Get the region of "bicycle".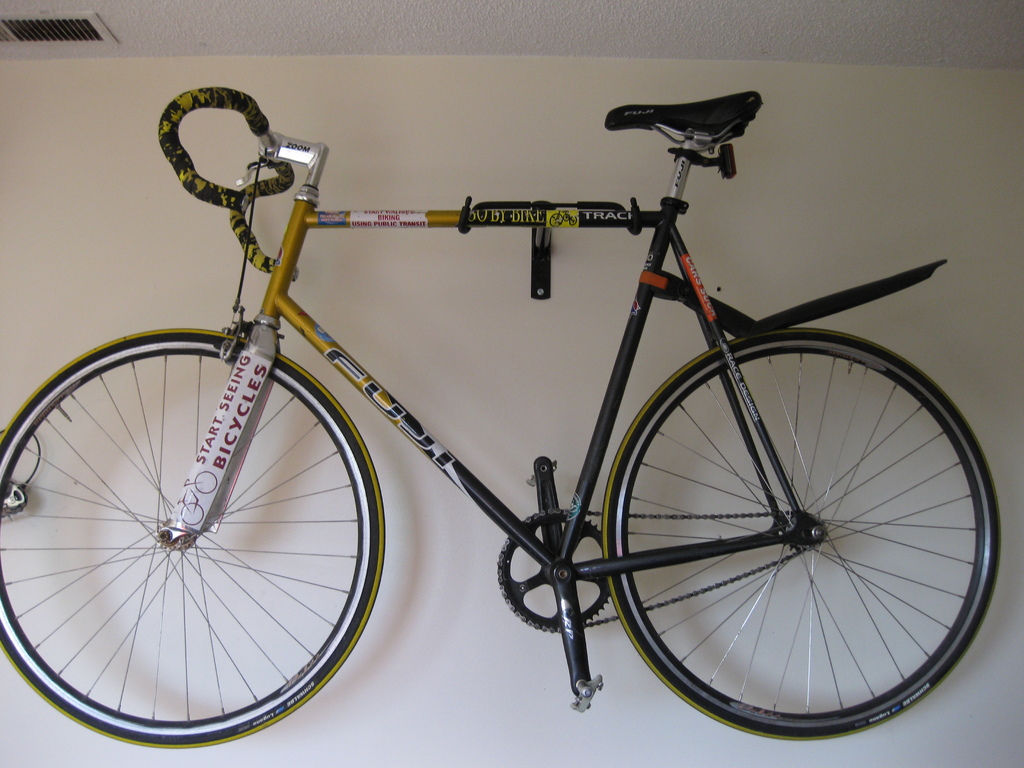
[33, 3, 959, 749].
